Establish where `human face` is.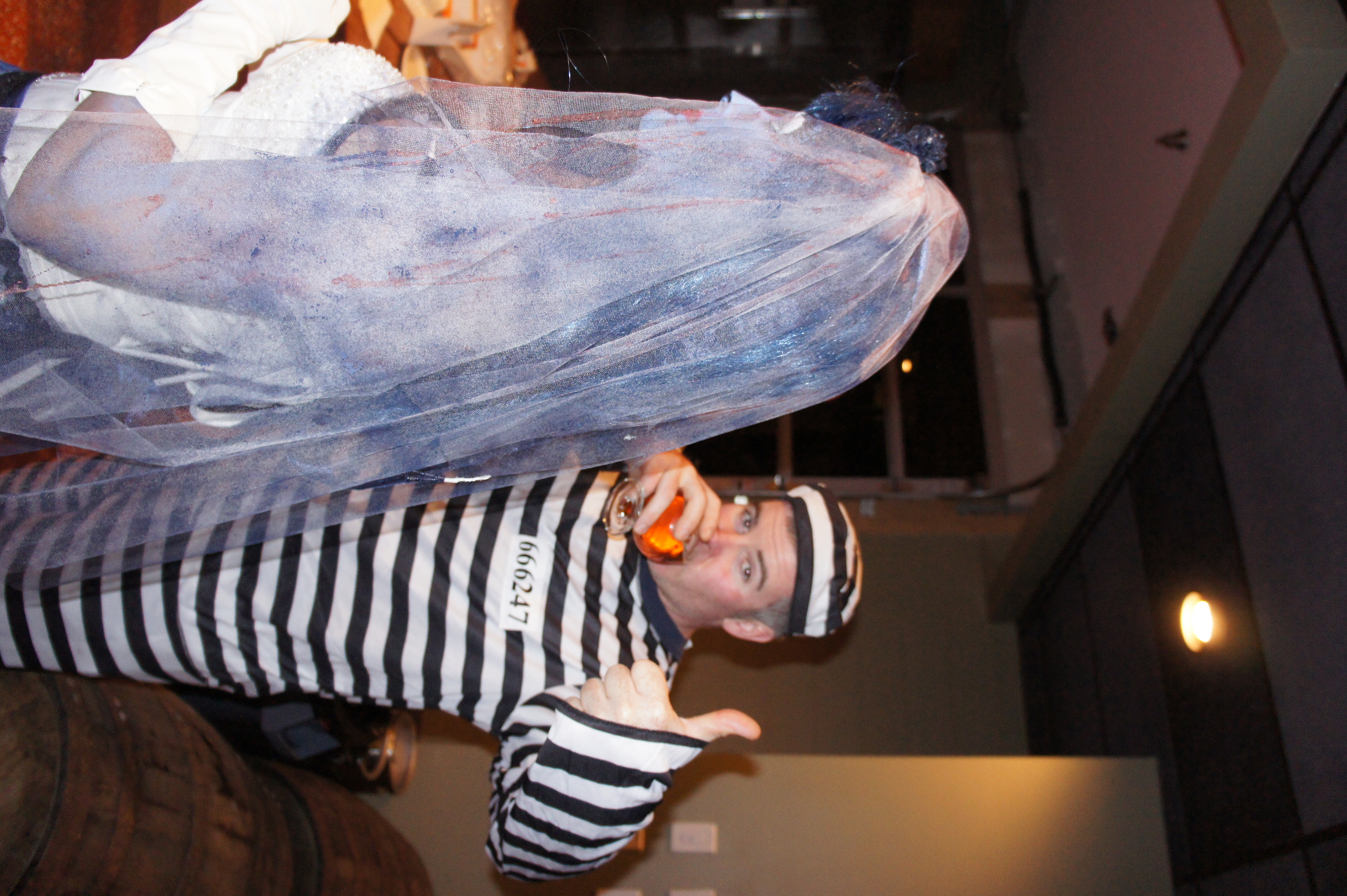
Established at pyautogui.locateOnScreen(188, 145, 238, 182).
